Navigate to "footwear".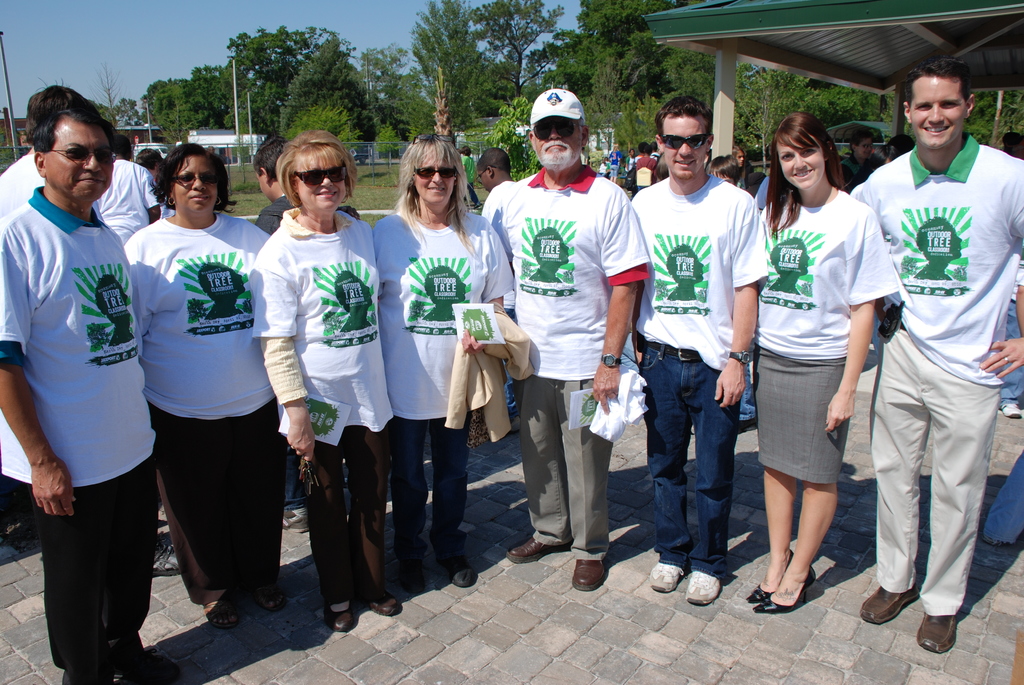
Navigation target: <bbox>148, 535, 181, 578</bbox>.
